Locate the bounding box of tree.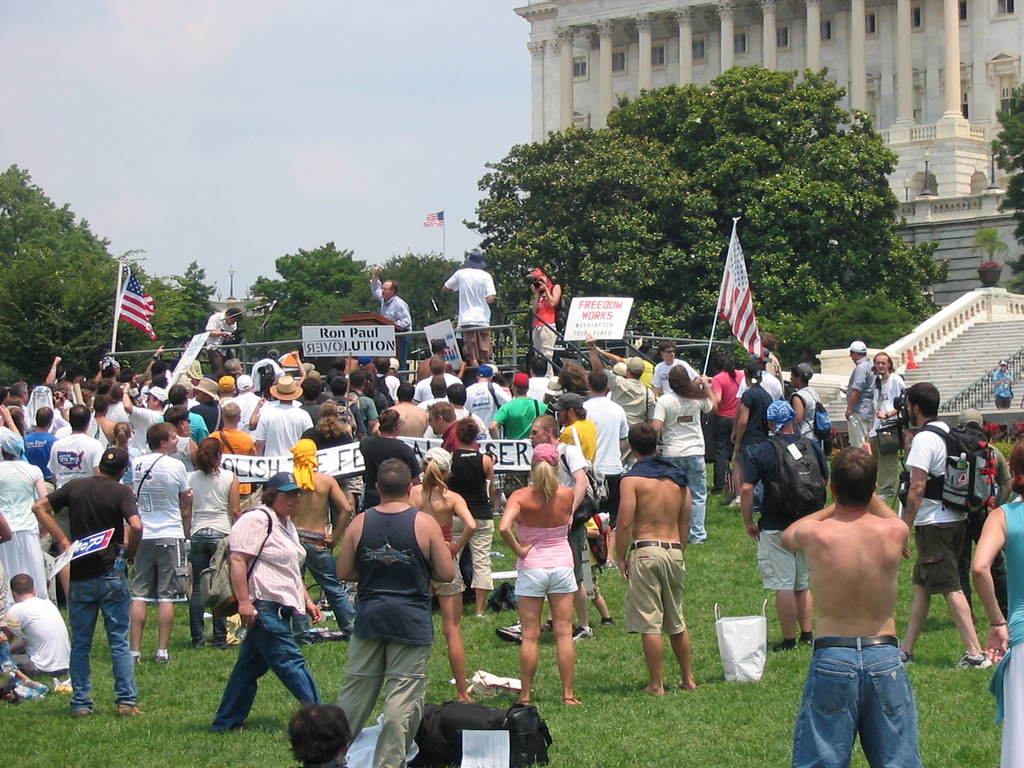
Bounding box: <region>452, 52, 948, 339</region>.
